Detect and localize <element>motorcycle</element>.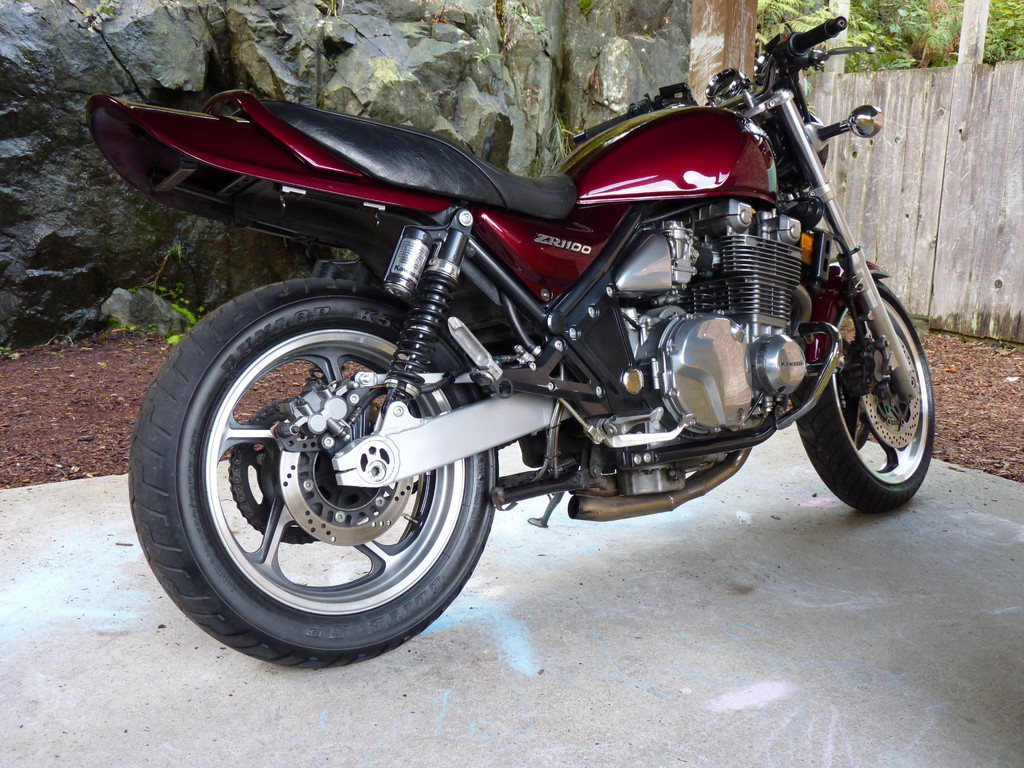
Localized at 88:12:936:671.
